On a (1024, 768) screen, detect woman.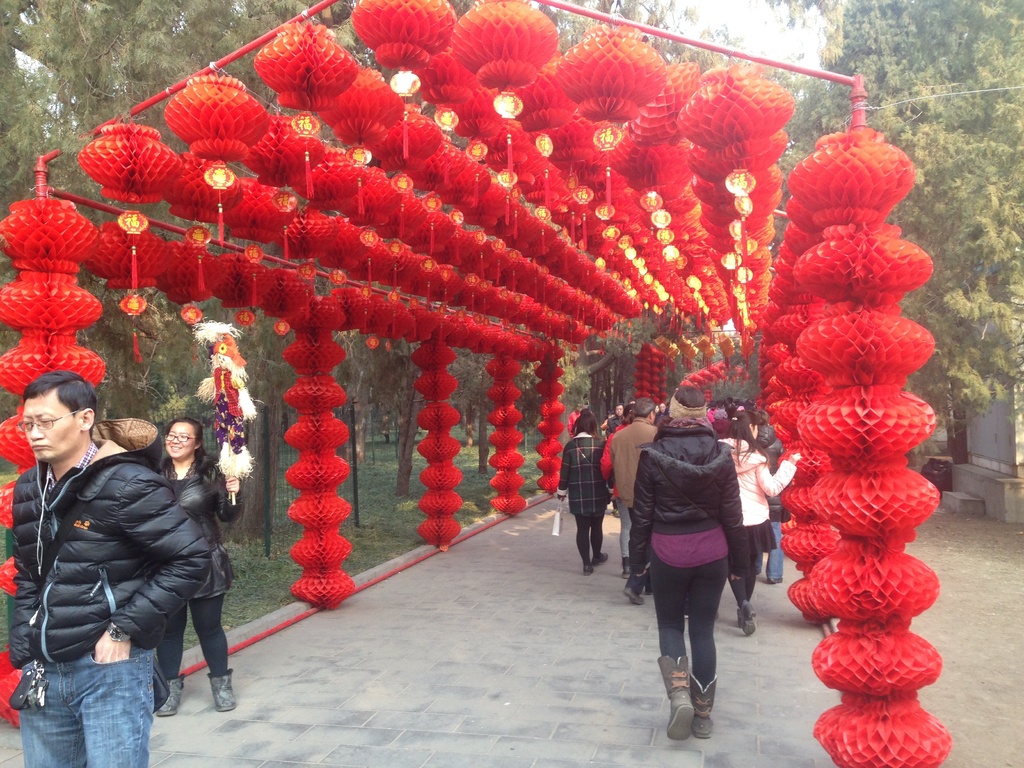
left=714, top=410, right=806, bottom=645.
